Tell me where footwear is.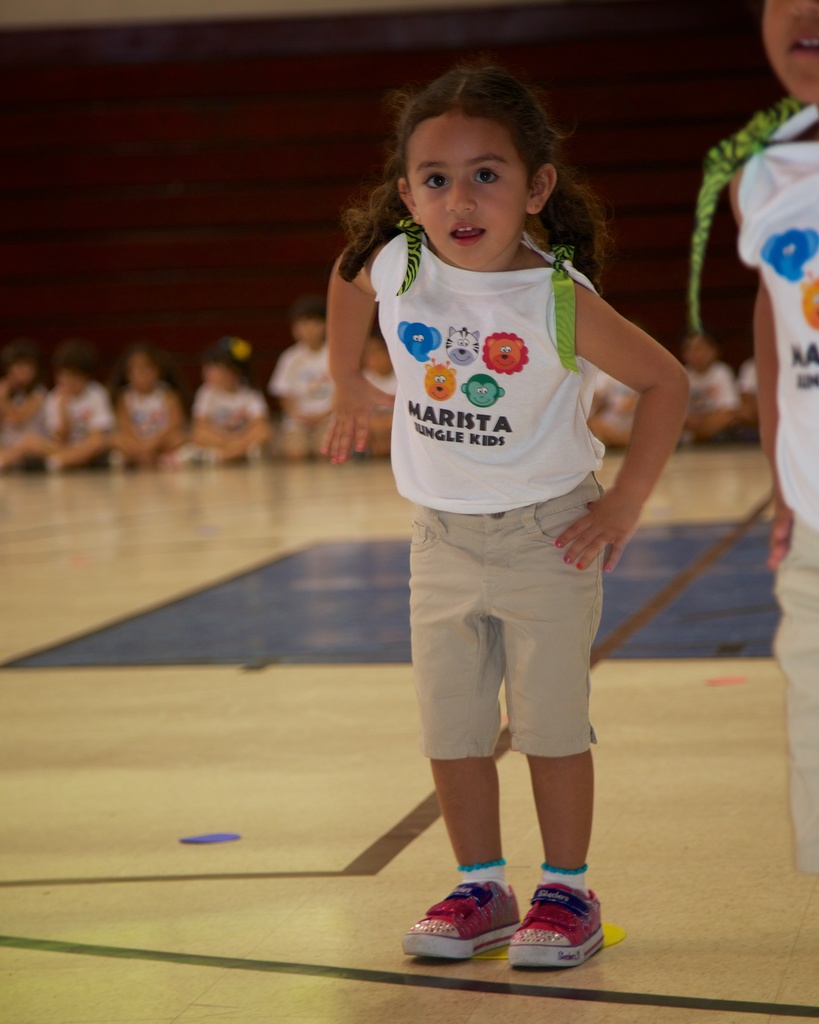
footwear is at 417/877/548/959.
